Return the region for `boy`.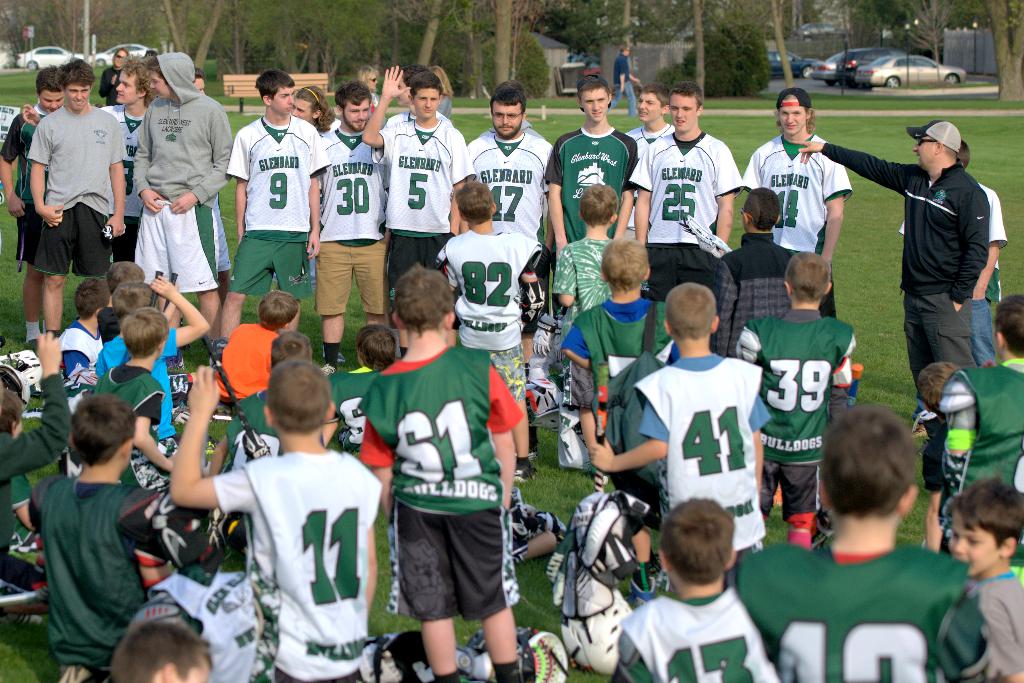
(710, 190, 793, 359).
